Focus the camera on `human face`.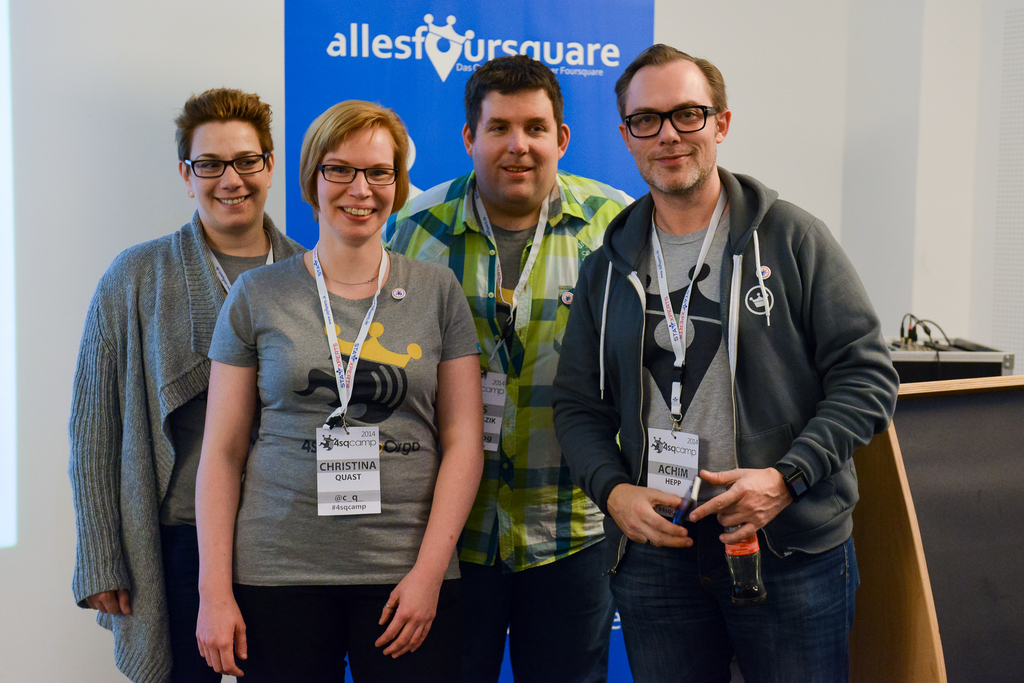
Focus region: box(314, 124, 397, 236).
